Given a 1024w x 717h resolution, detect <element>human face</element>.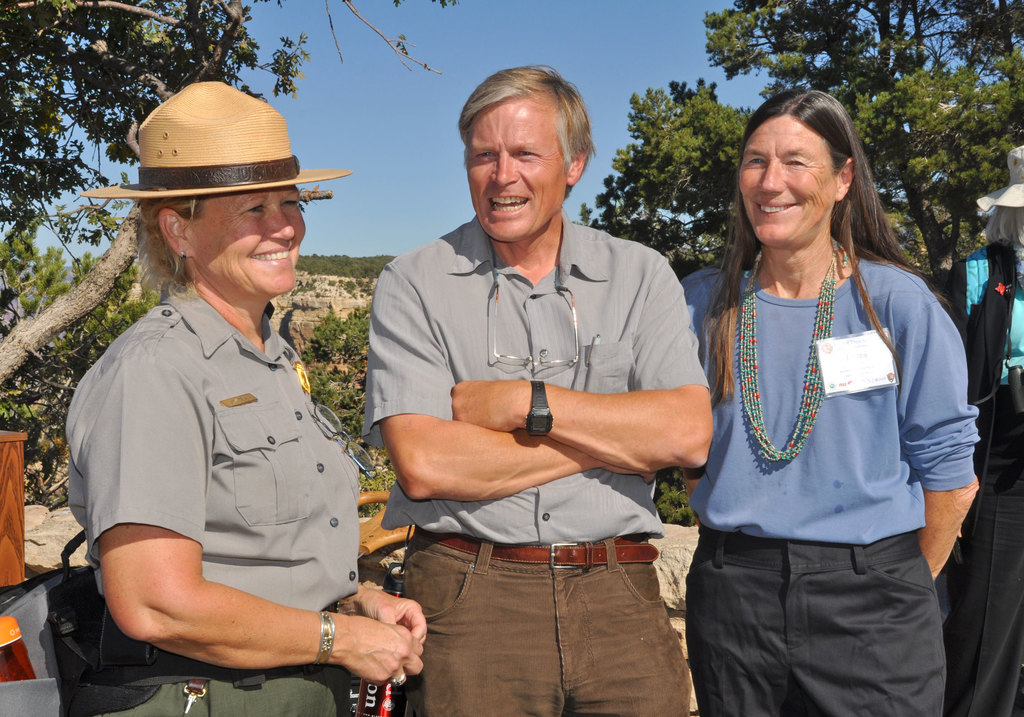
(737, 111, 840, 250).
